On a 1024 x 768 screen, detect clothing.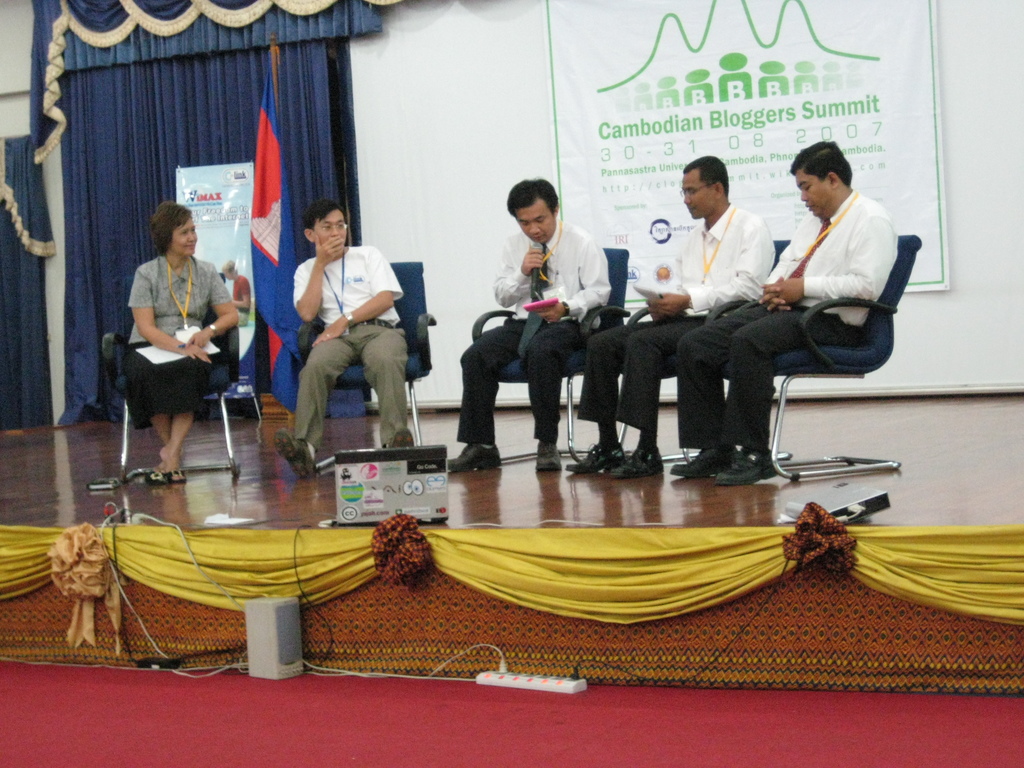
[left=456, top=221, right=609, bottom=448].
